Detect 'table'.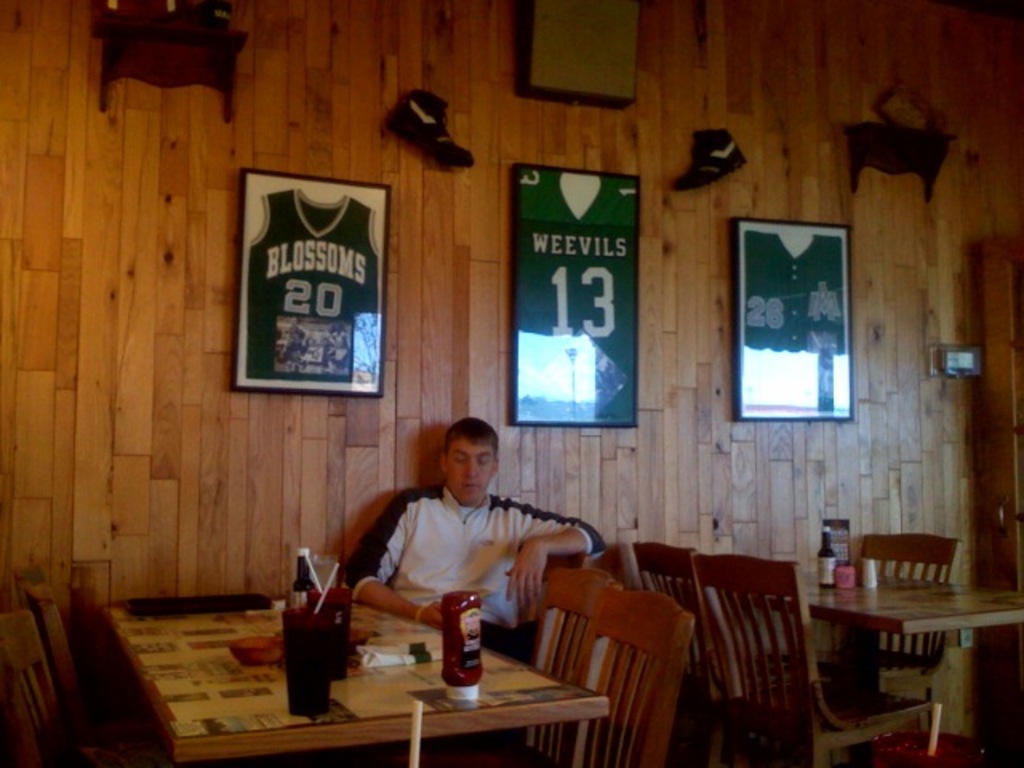
Detected at 794/542/1014/746.
